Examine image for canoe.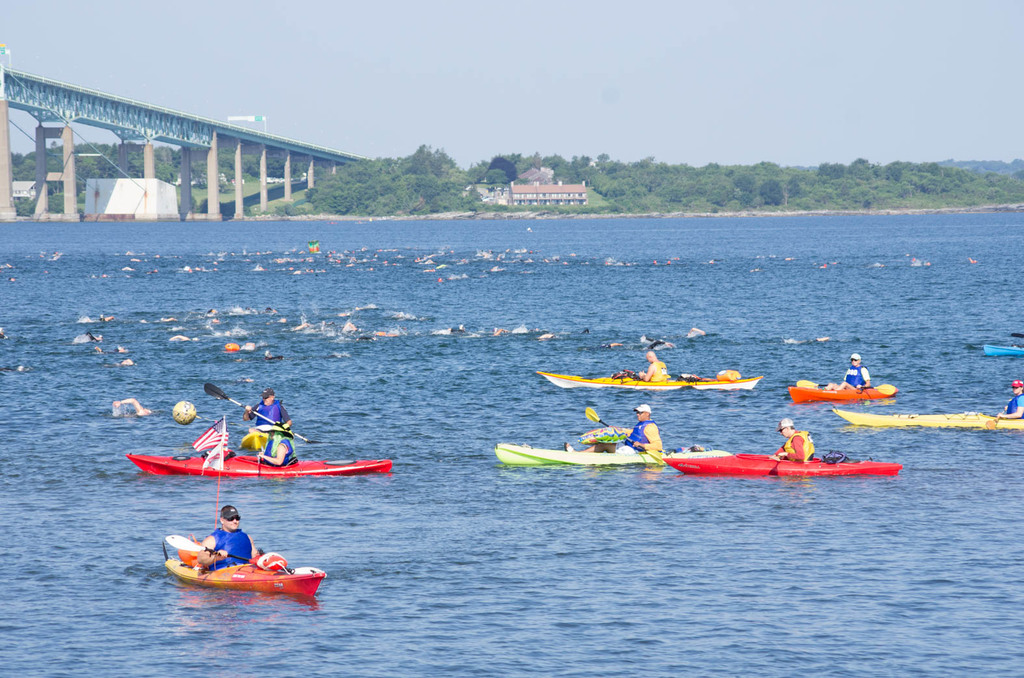
Examination result: box=[787, 378, 896, 404].
